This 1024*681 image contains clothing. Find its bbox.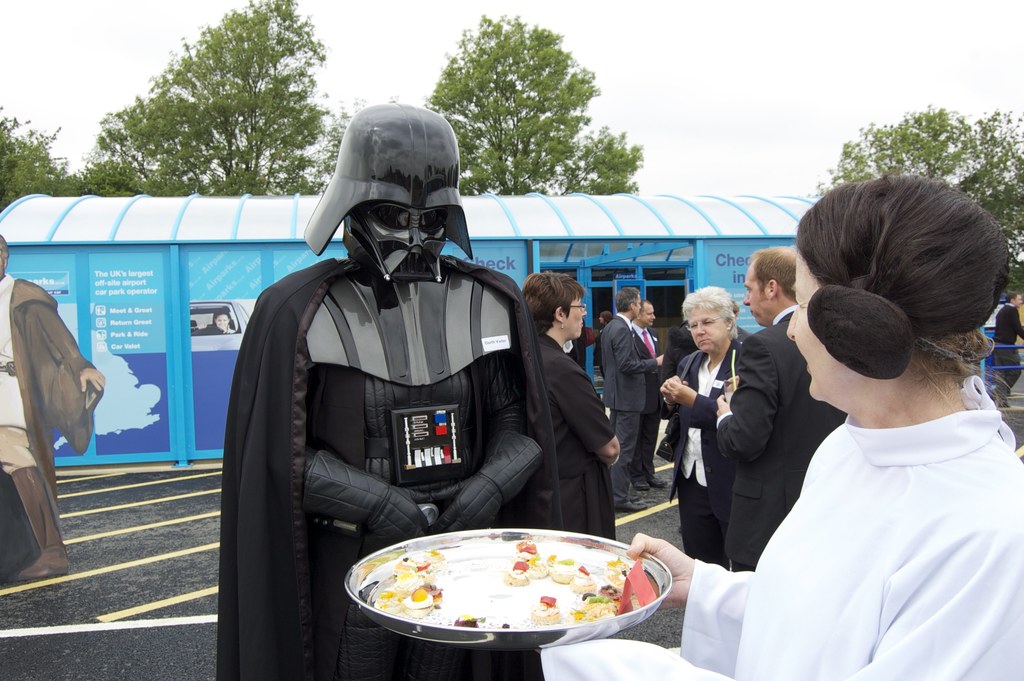
bbox=[213, 255, 566, 680].
